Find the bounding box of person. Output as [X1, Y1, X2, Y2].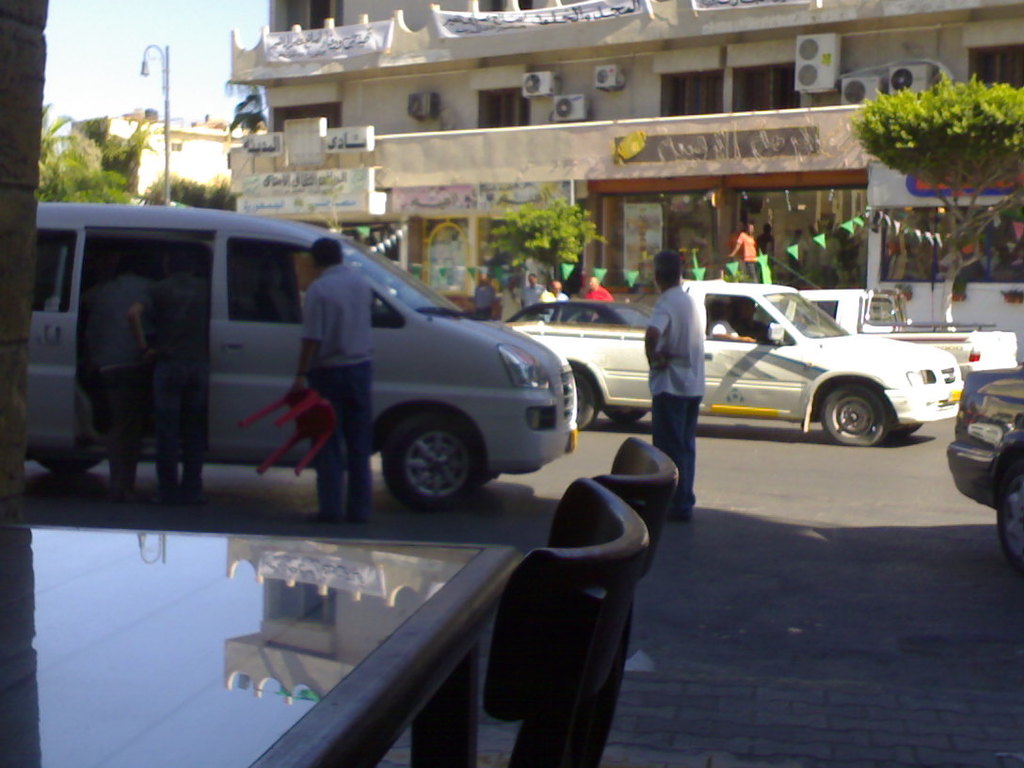
[520, 270, 542, 306].
